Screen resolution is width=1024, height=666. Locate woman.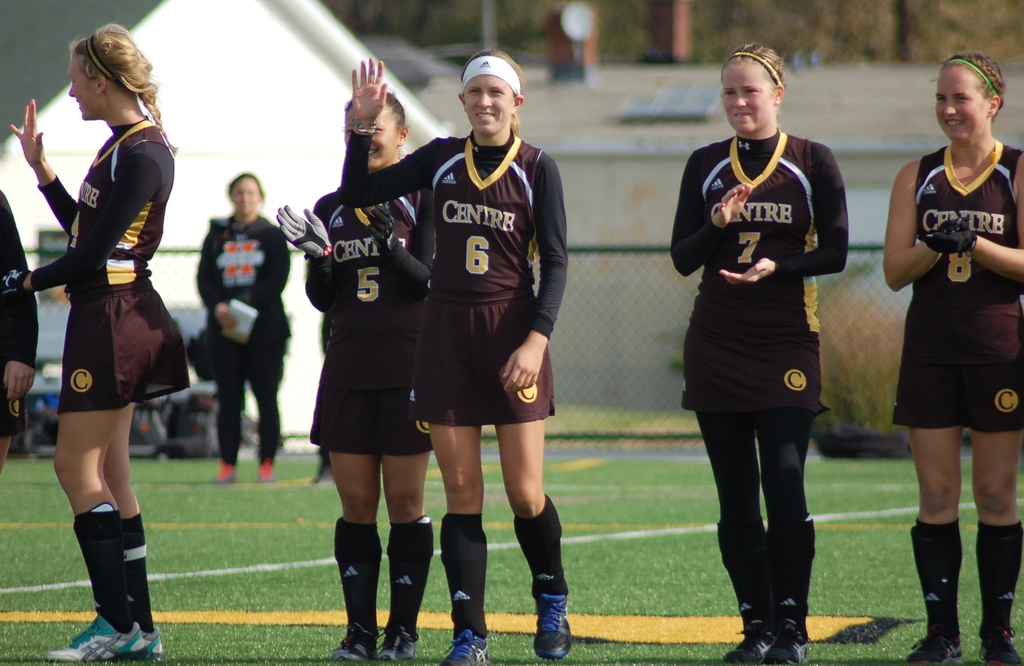
select_region(15, 26, 193, 626).
